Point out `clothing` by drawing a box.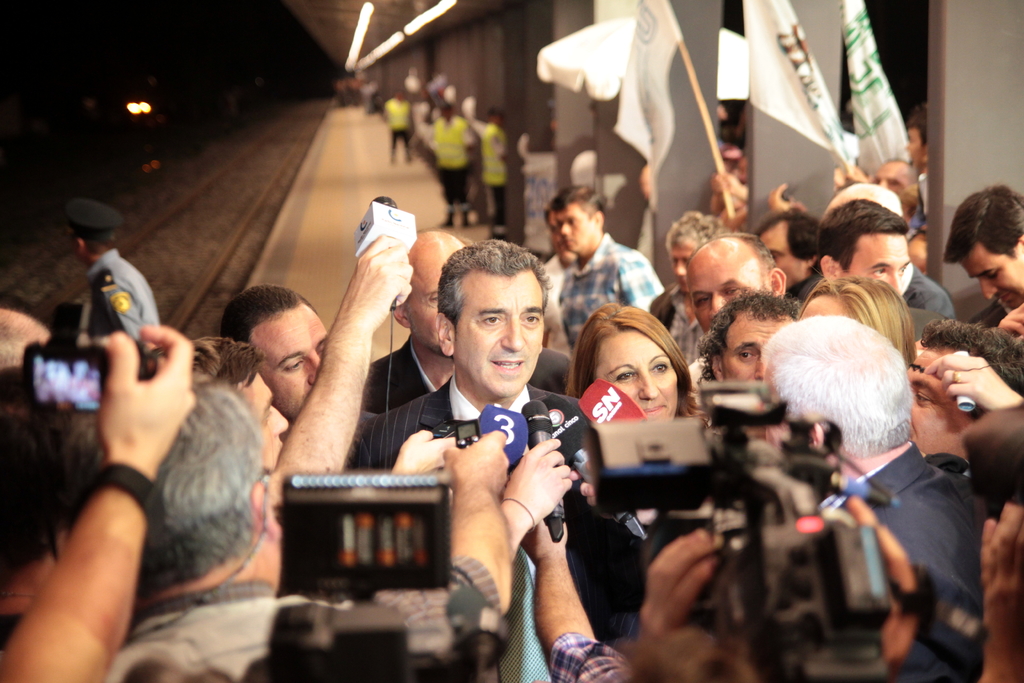
region(480, 124, 511, 233).
